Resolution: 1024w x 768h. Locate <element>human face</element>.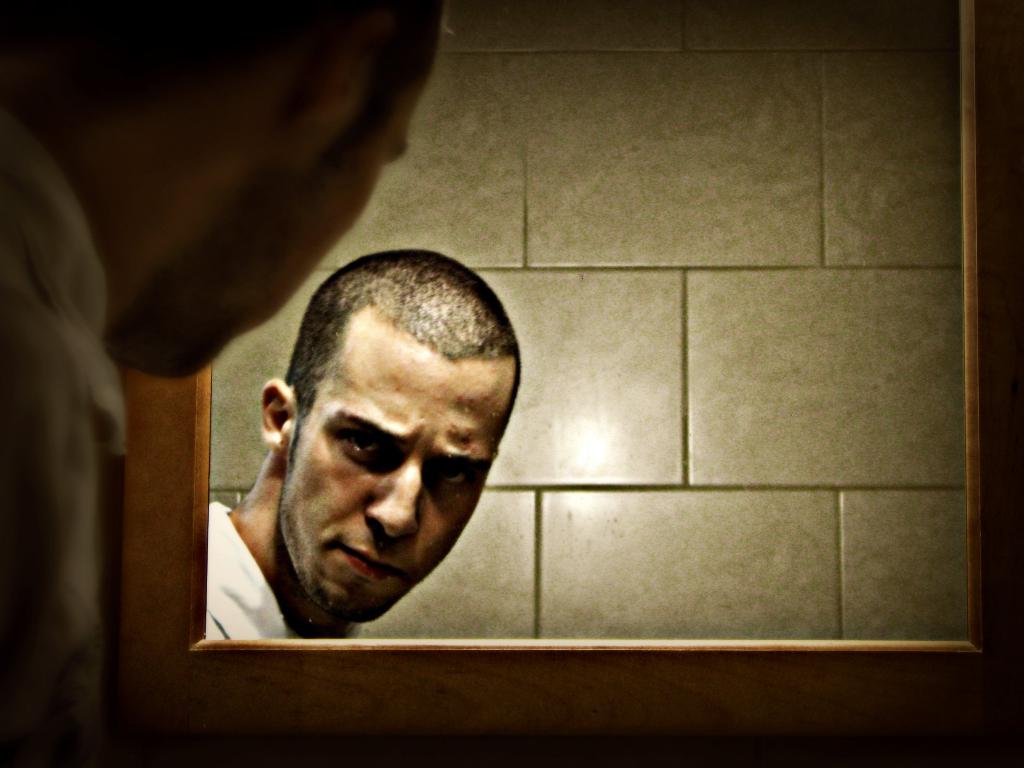
[155,39,438,379].
